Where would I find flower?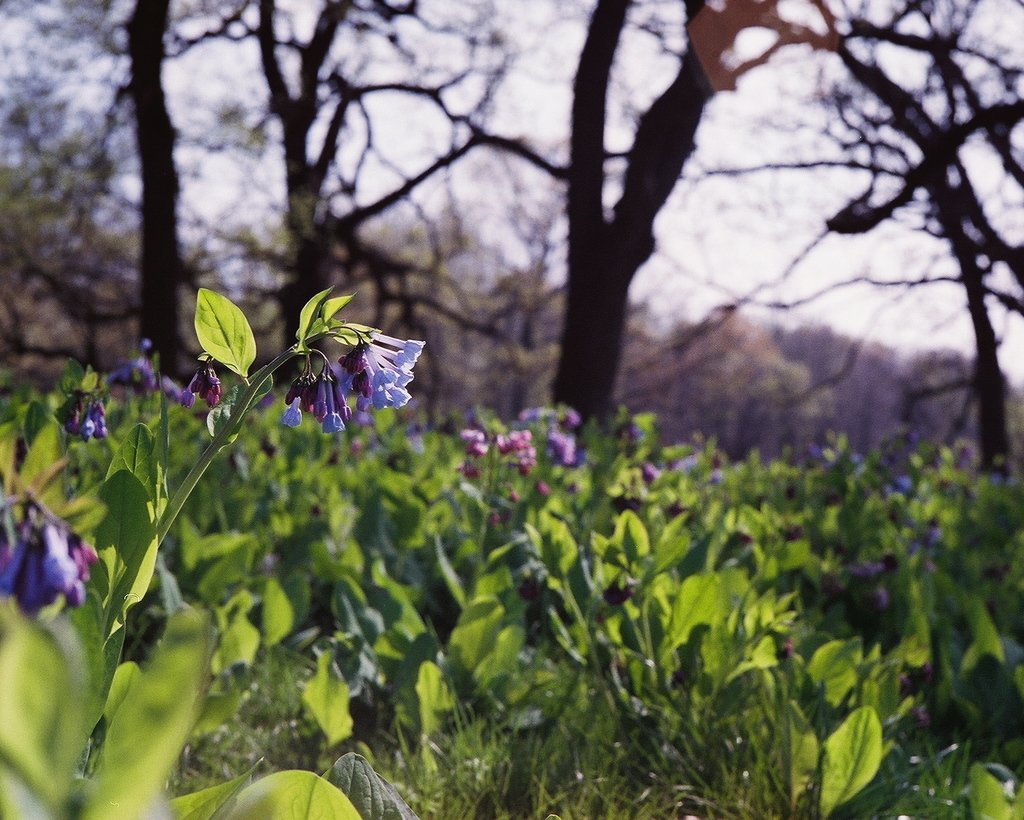
At [left=613, top=489, right=640, bottom=520].
